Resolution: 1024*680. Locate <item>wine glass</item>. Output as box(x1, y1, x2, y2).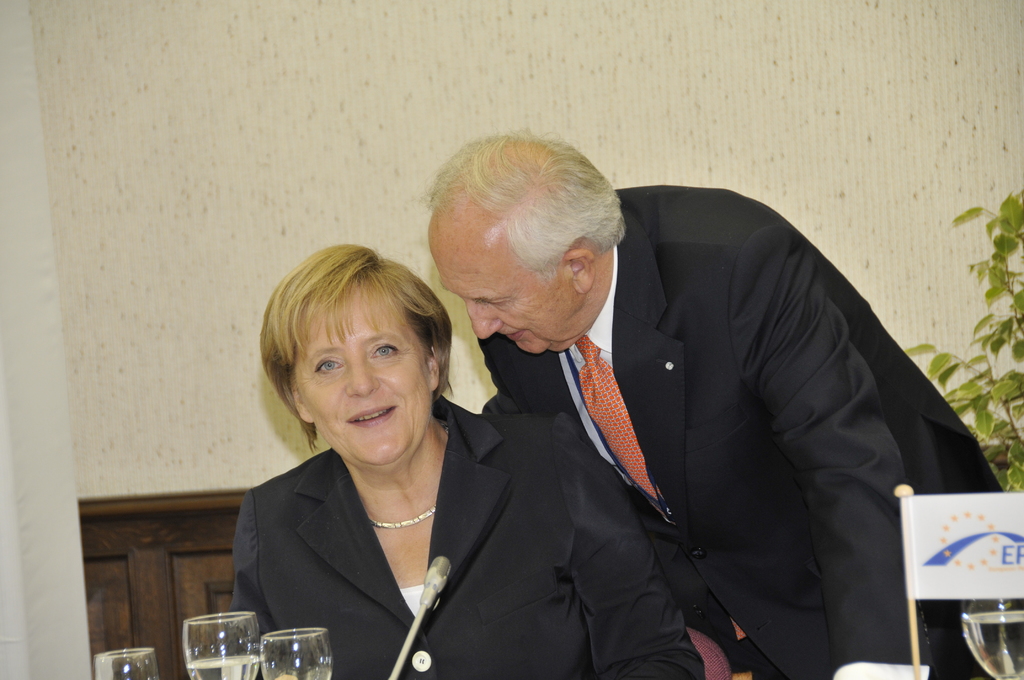
box(95, 648, 161, 679).
